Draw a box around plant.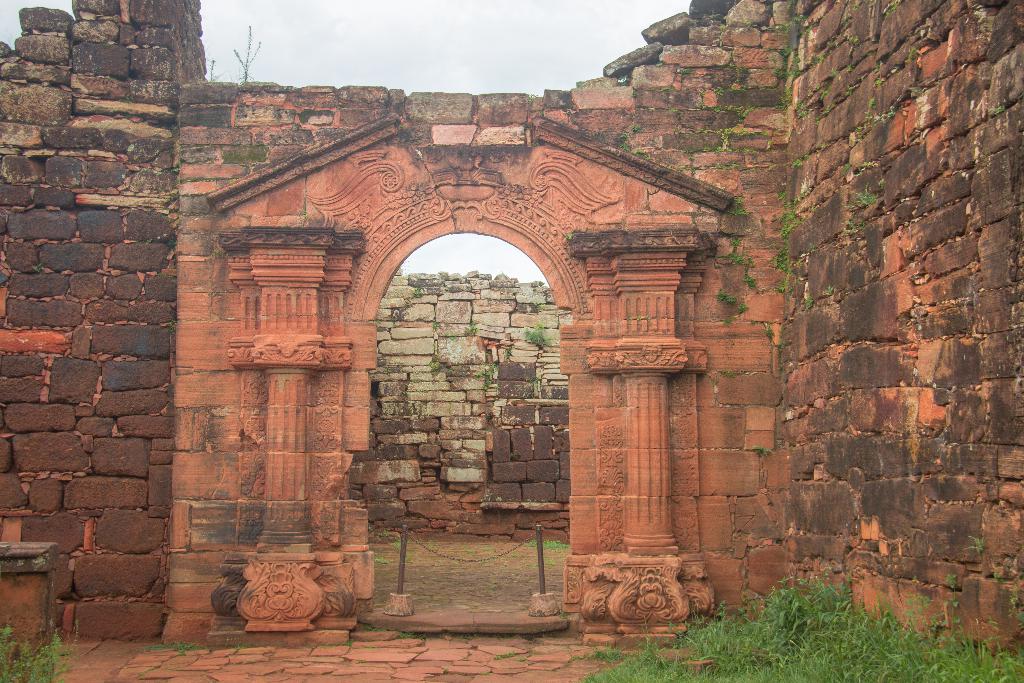
bbox=[989, 570, 1000, 583].
